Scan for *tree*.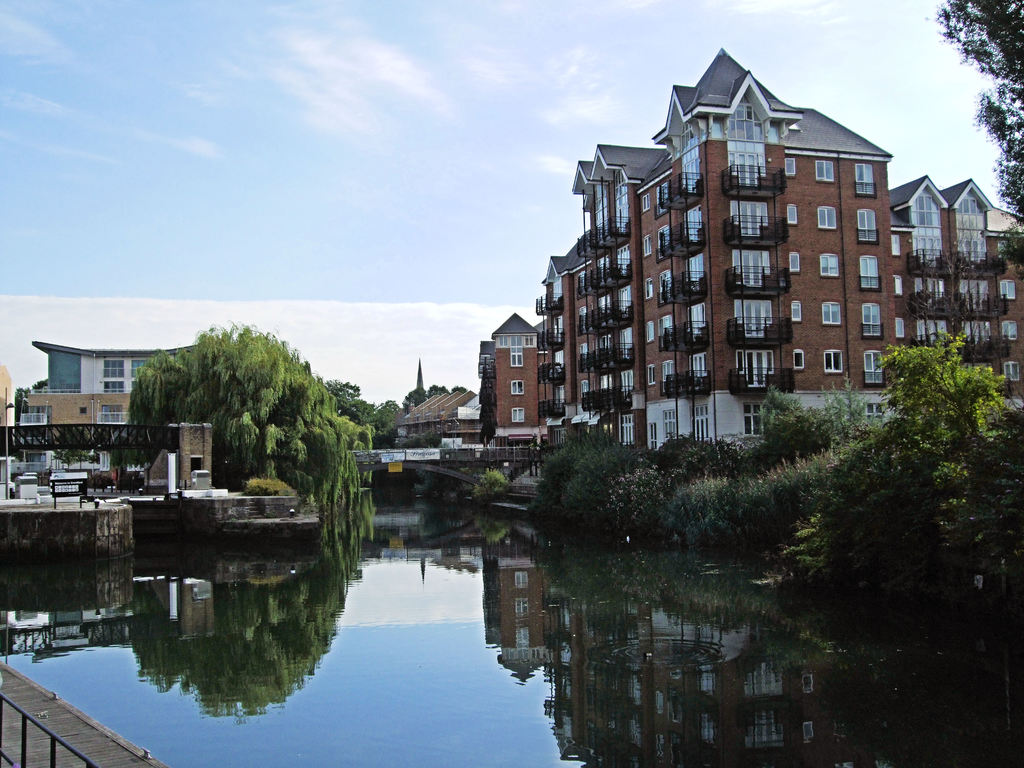
Scan result: bbox=[406, 355, 429, 409].
